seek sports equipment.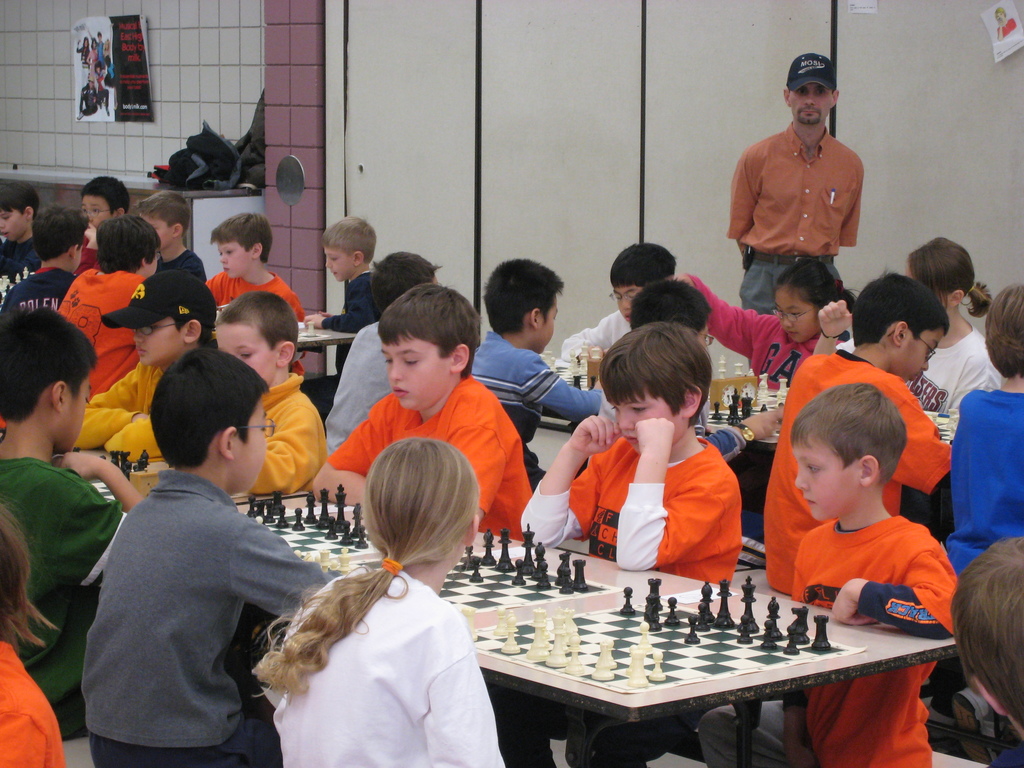
811, 613, 832, 654.
